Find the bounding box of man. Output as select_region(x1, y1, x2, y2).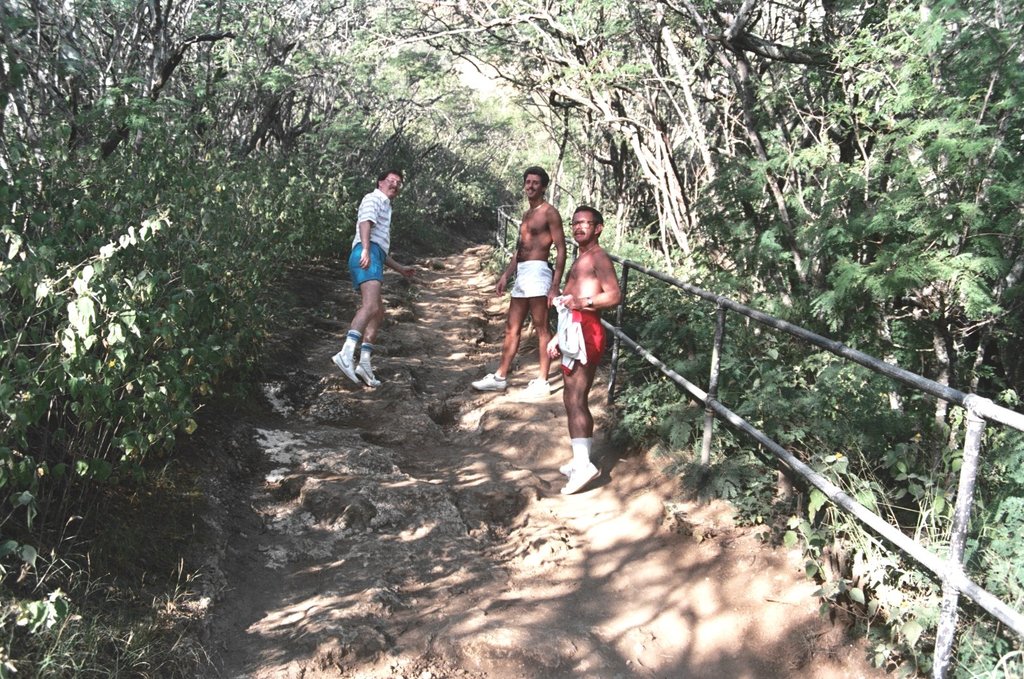
select_region(332, 181, 414, 396).
